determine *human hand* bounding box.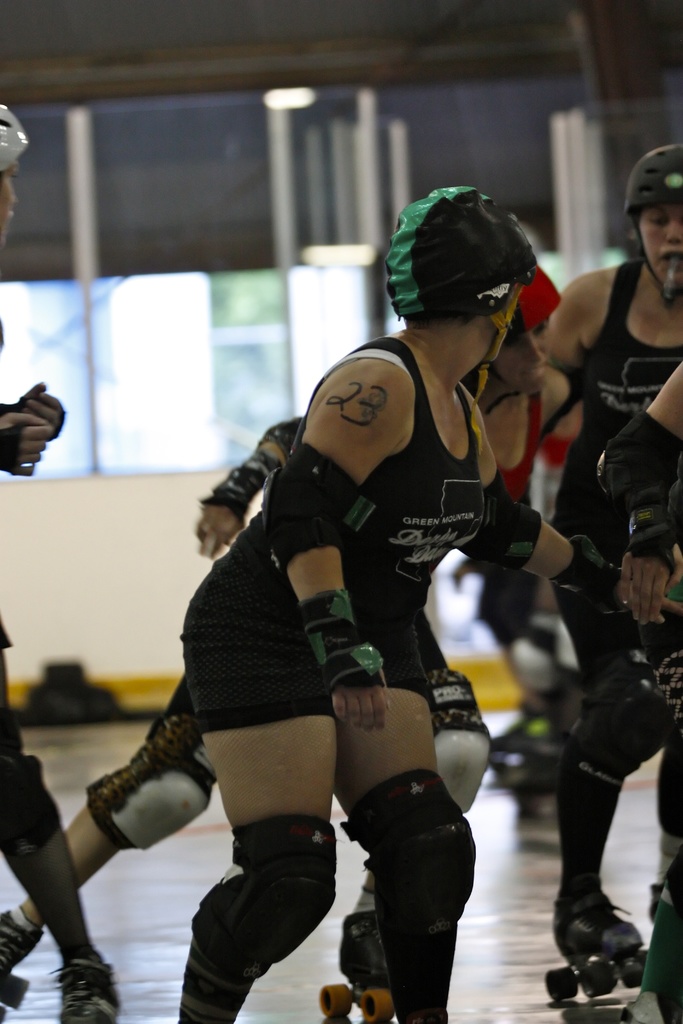
Determined: box(616, 566, 682, 629).
